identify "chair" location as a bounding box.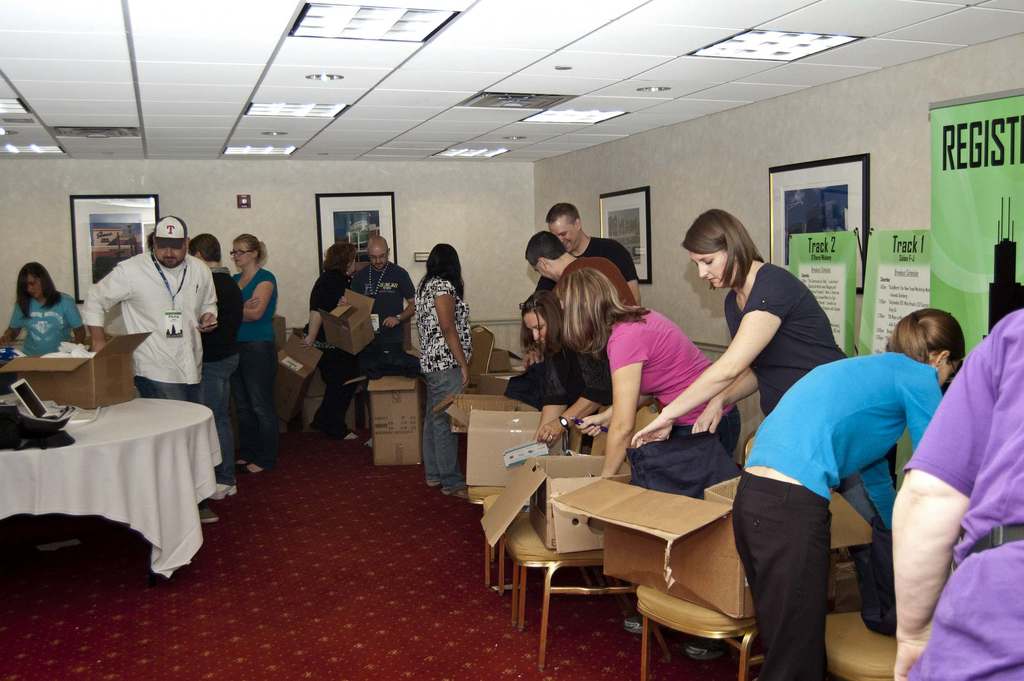
462, 324, 499, 396.
